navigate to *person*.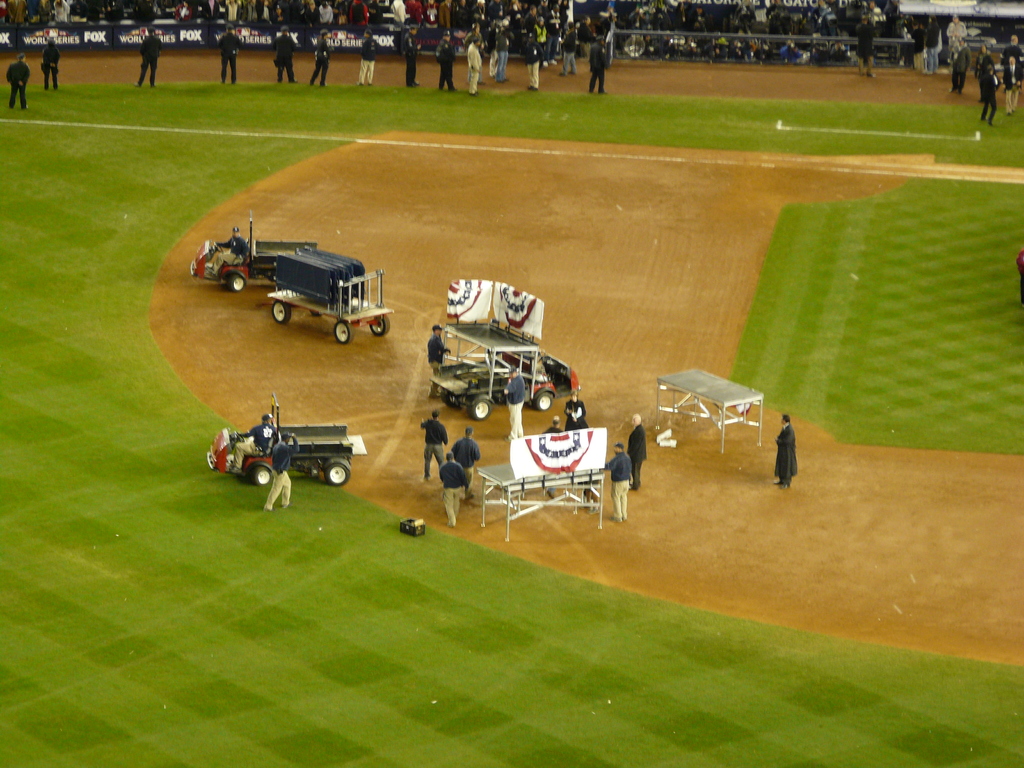
Navigation target: select_region(424, 321, 453, 398).
